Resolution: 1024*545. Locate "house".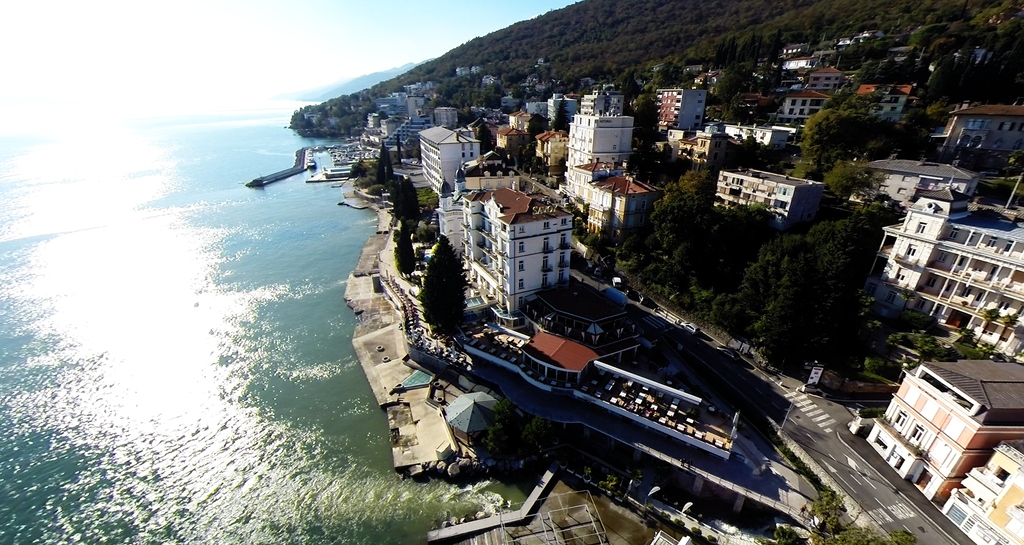
rect(651, 90, 706, 136).
